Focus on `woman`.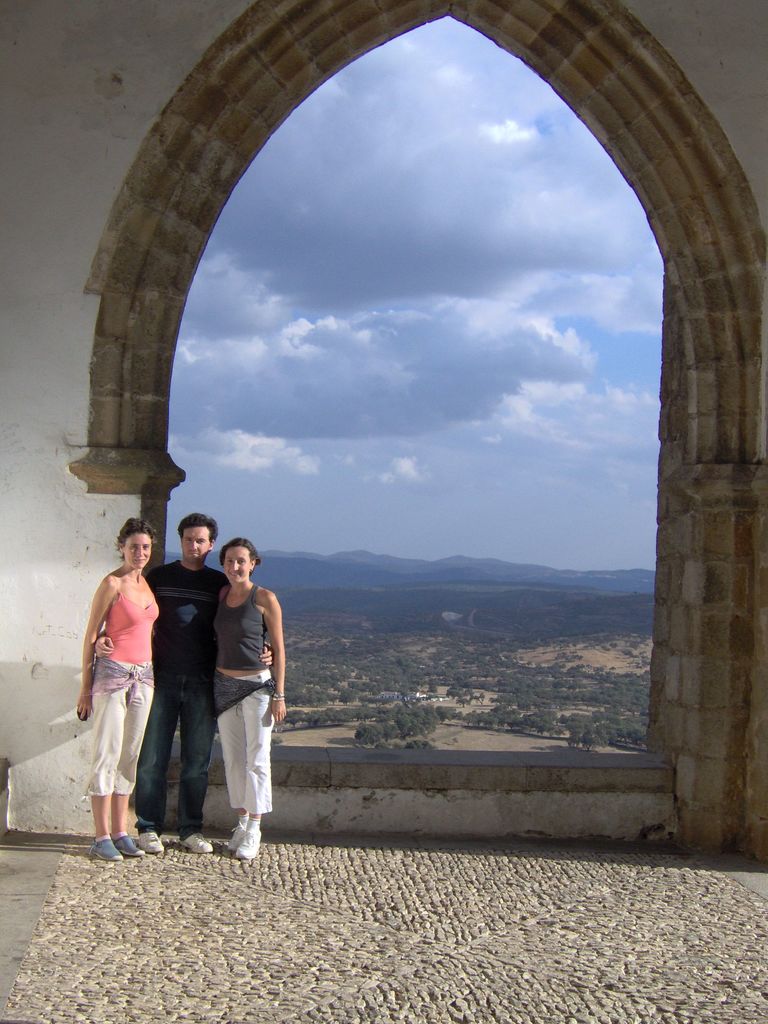
Focused at locate(217, 532, 287, 860).
